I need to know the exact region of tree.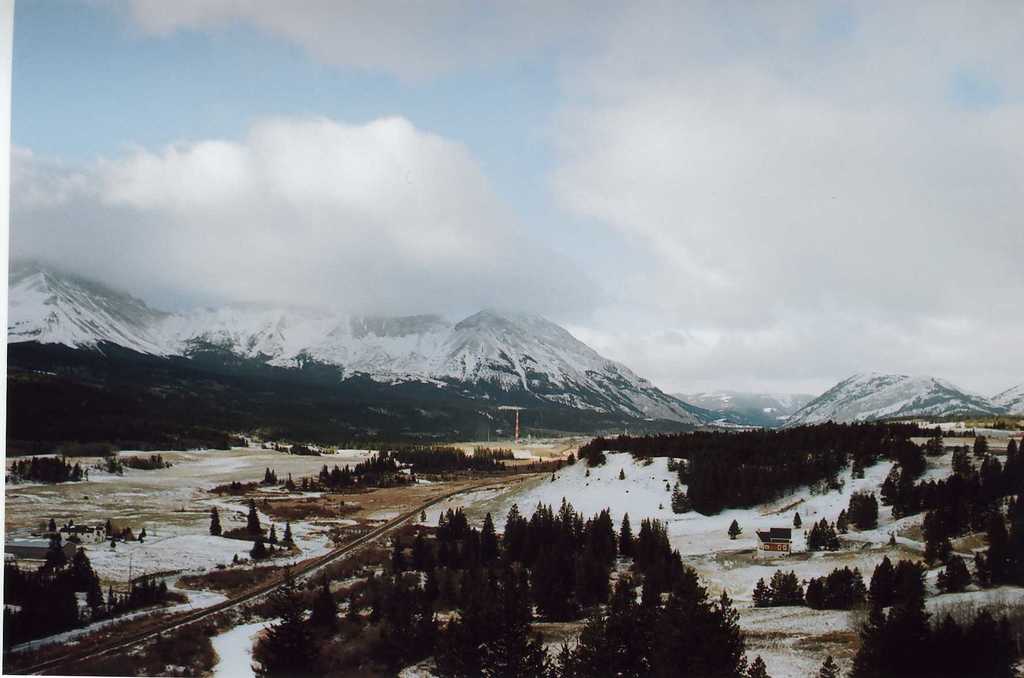
Region: rect(564, 455, 575, 467).
